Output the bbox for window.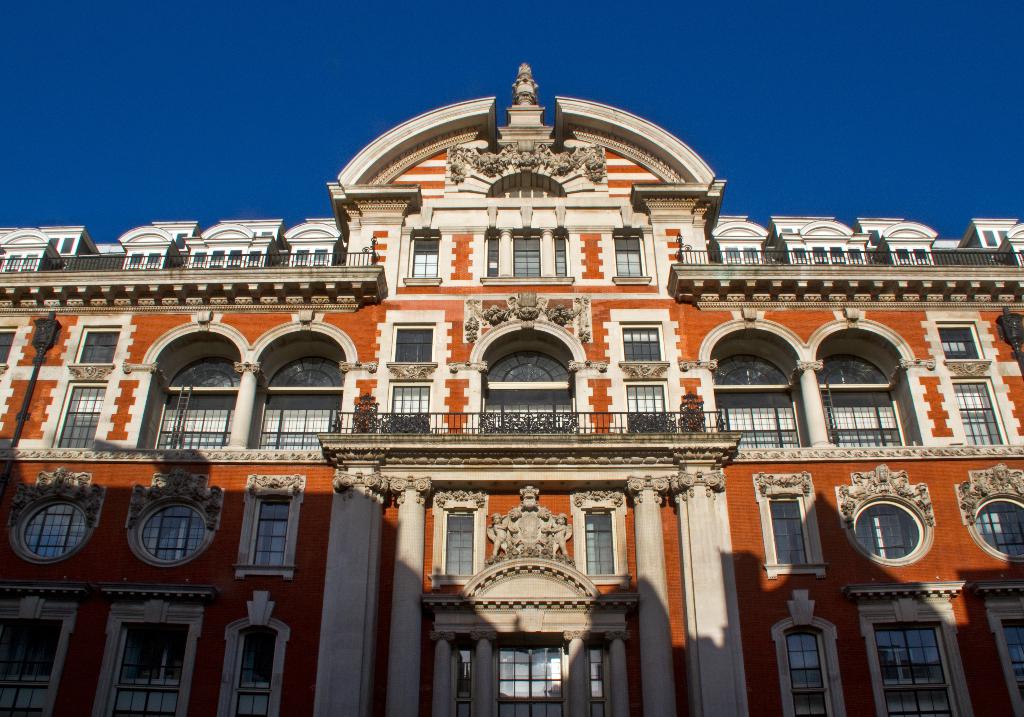
(289, 239, 326, 262).
